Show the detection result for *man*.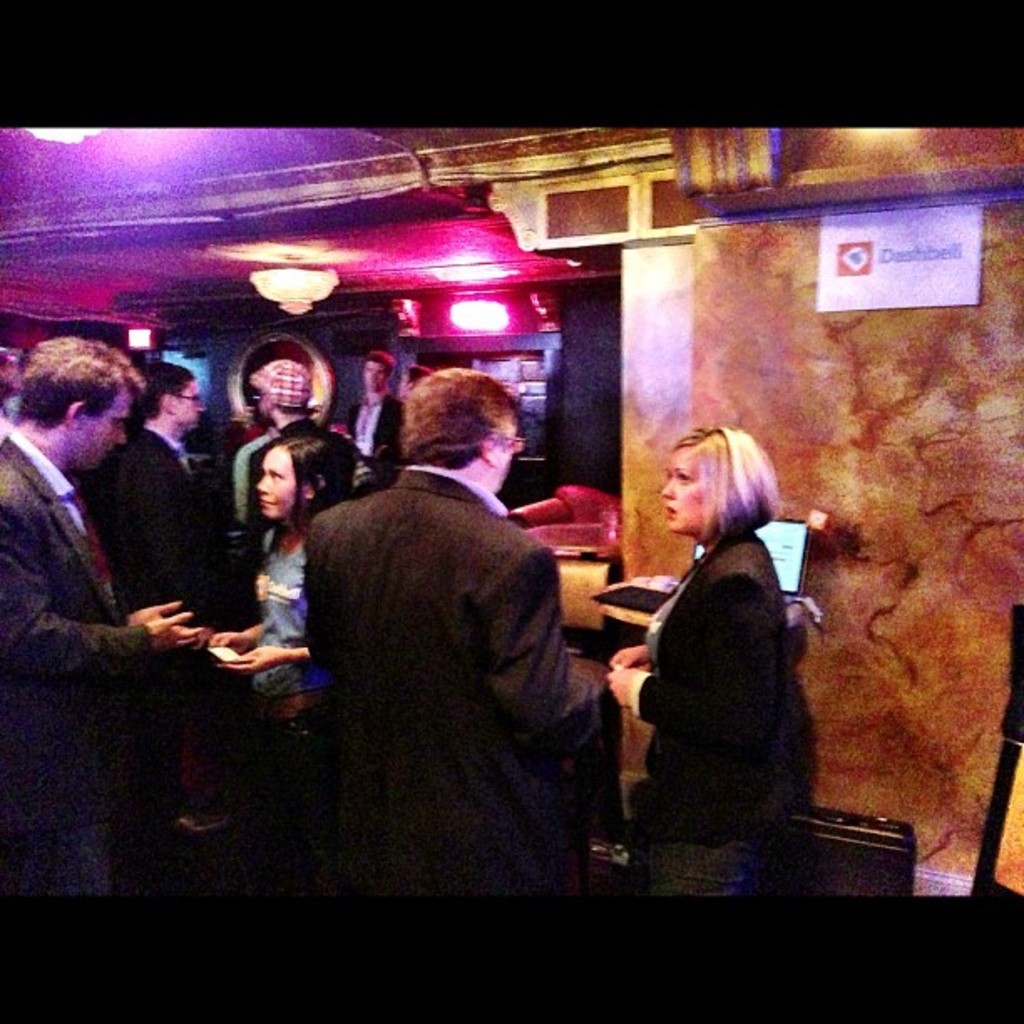
detection(3, 323, 214, 1022).
